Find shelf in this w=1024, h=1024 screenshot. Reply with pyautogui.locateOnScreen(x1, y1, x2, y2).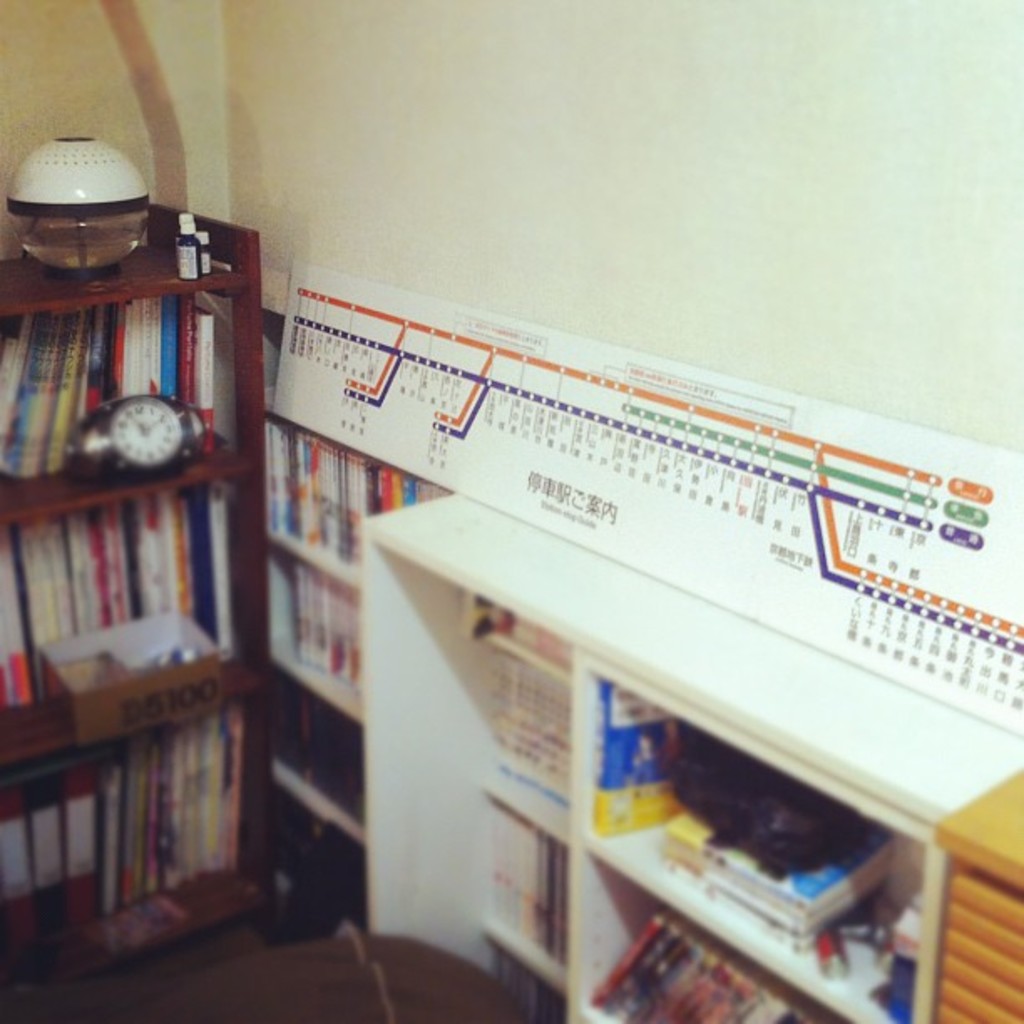
pyautogui.locateOnScreen(271, 415, 458, 873).
